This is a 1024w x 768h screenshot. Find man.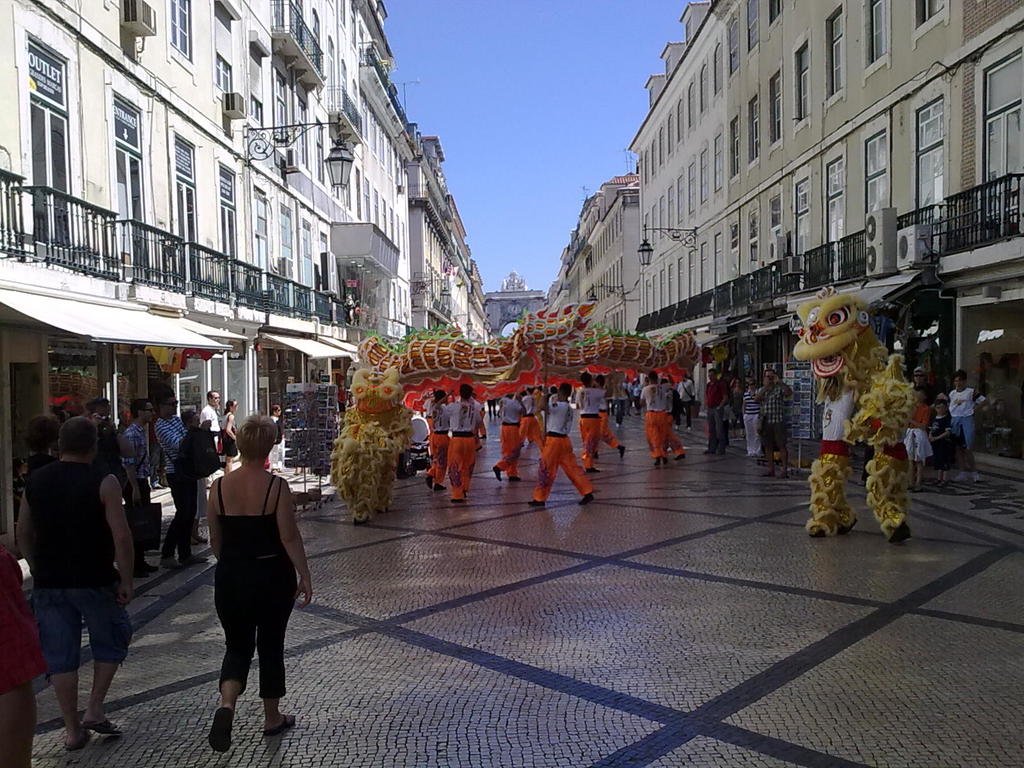
Bounding box: BBox(910, 366, 940, 409).
